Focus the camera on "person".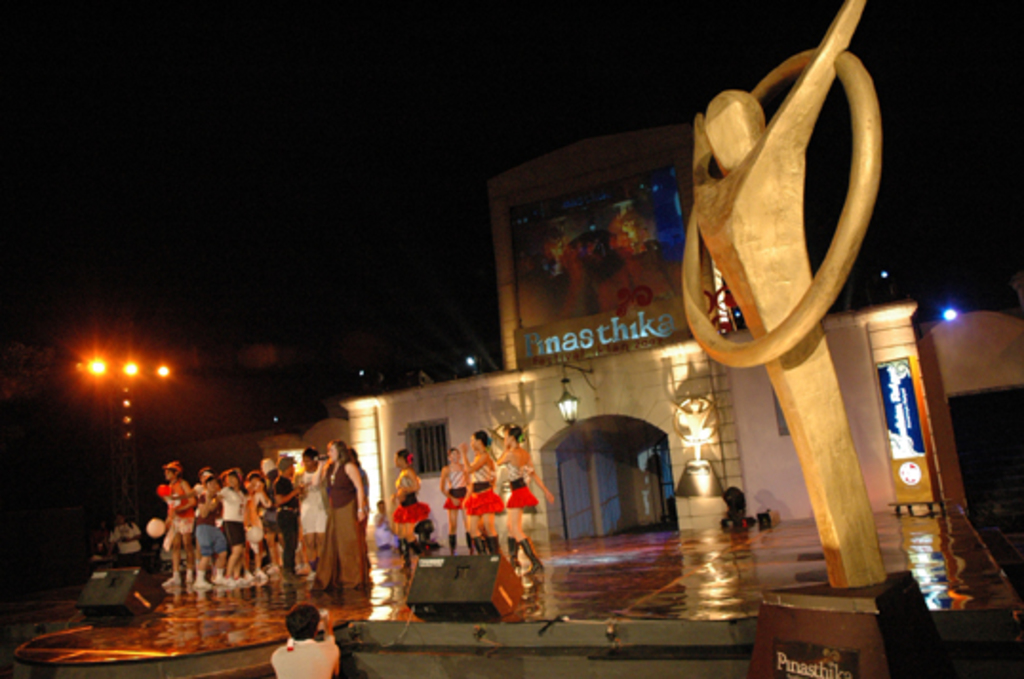
Focus region: 196 474 226 593.
